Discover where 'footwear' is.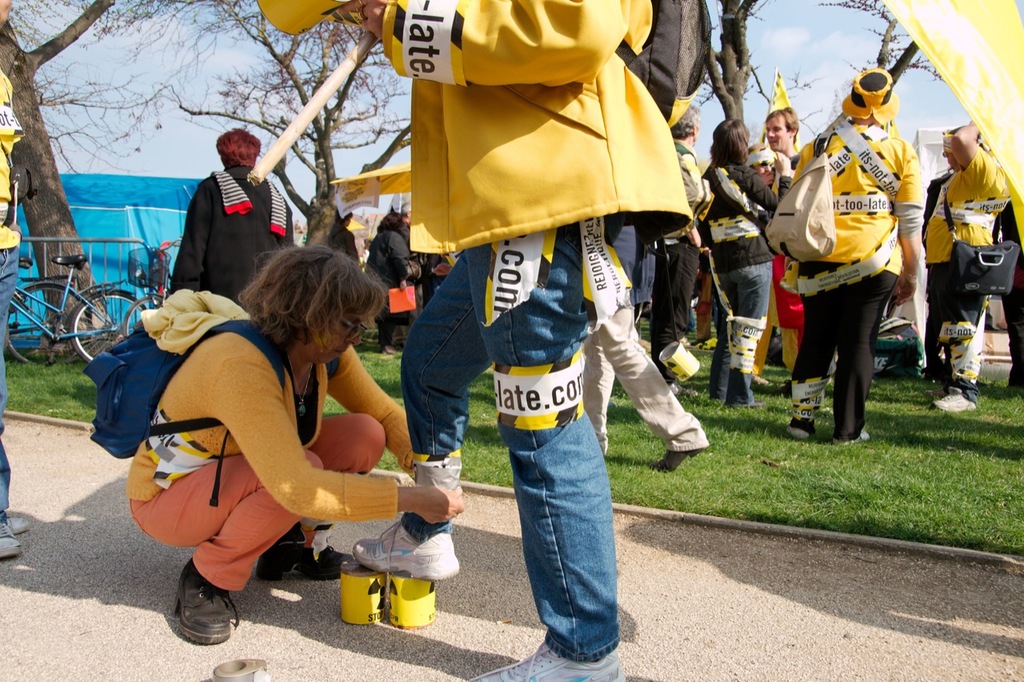
Discovered at rect(930, 385, 974, 409).
